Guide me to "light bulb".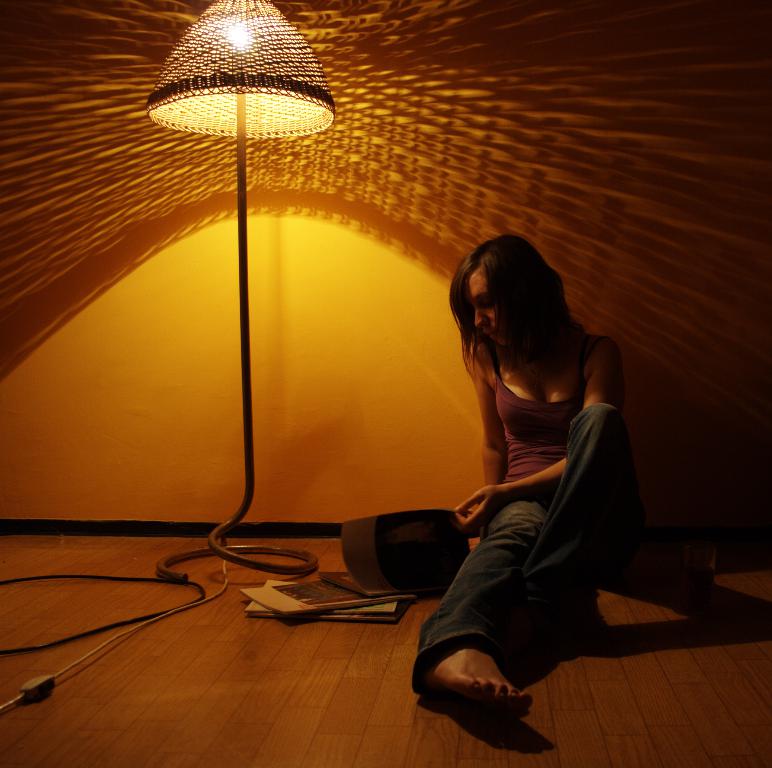
Guidance: 222:19:251:48.
